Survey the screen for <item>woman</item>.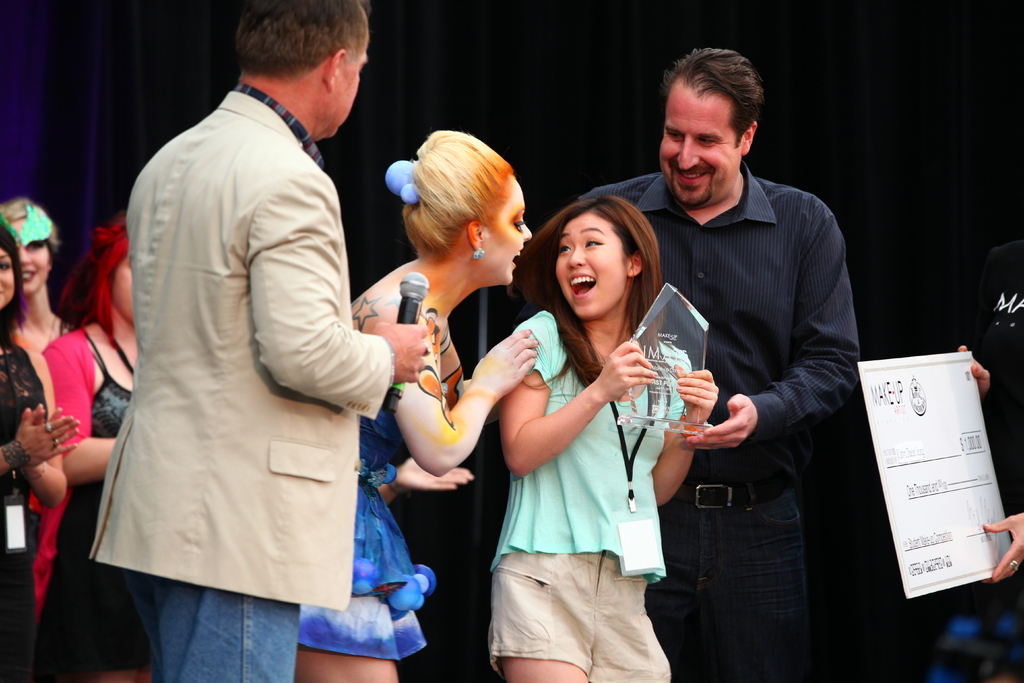
Survey found: locate(0, 222, 80, 682).
